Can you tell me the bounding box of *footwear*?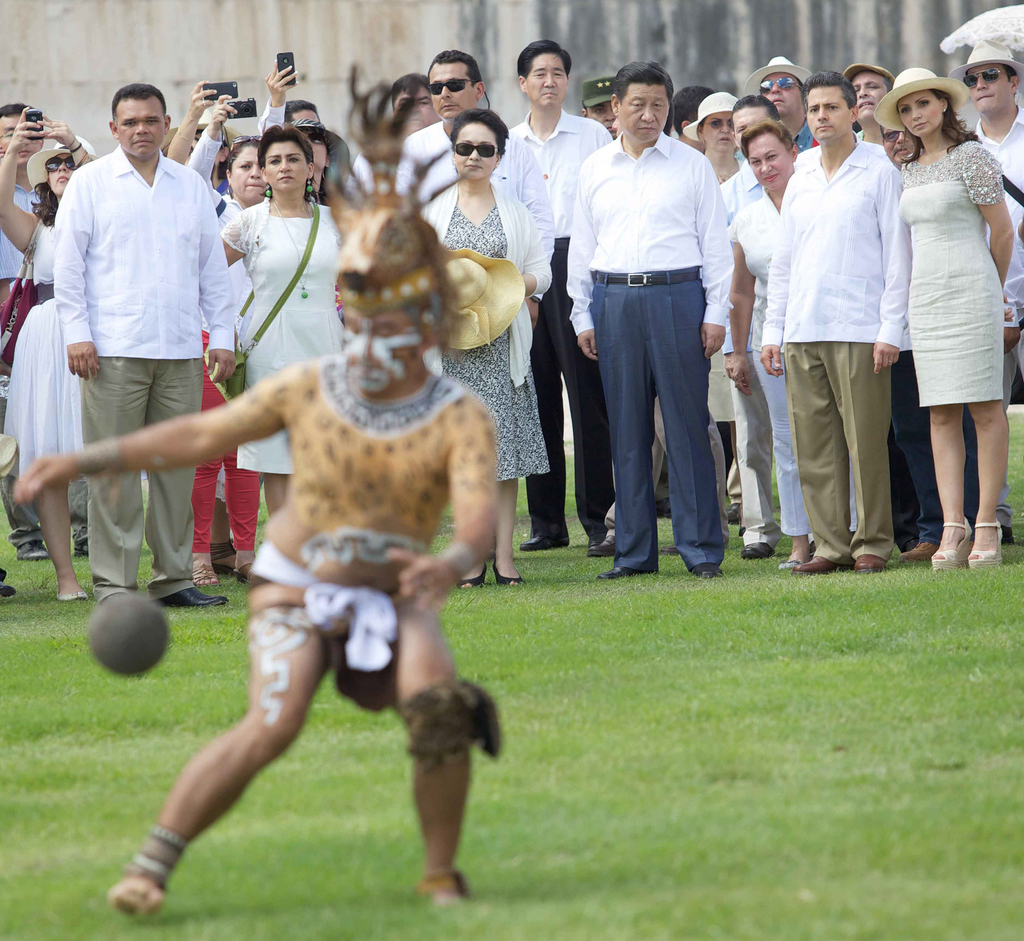
Rect(73, 539, 90, 554).
